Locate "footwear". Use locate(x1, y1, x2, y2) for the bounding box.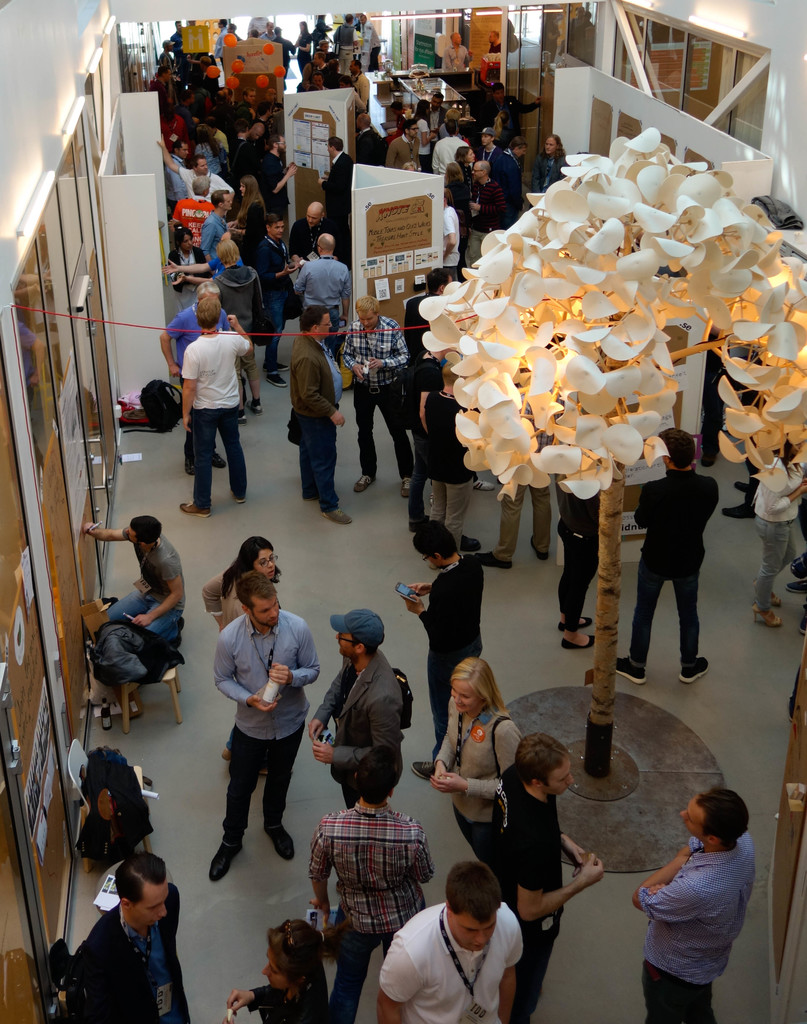
locate(323, 499, 354, 529).
